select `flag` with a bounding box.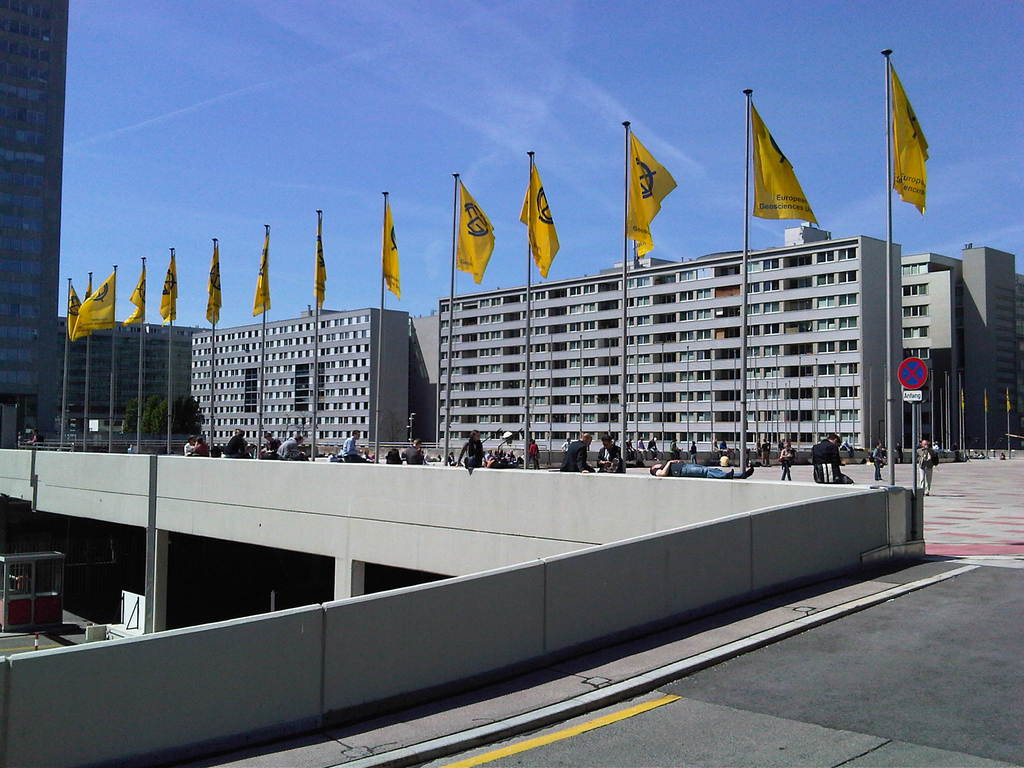
200, 241, 221, 327.
